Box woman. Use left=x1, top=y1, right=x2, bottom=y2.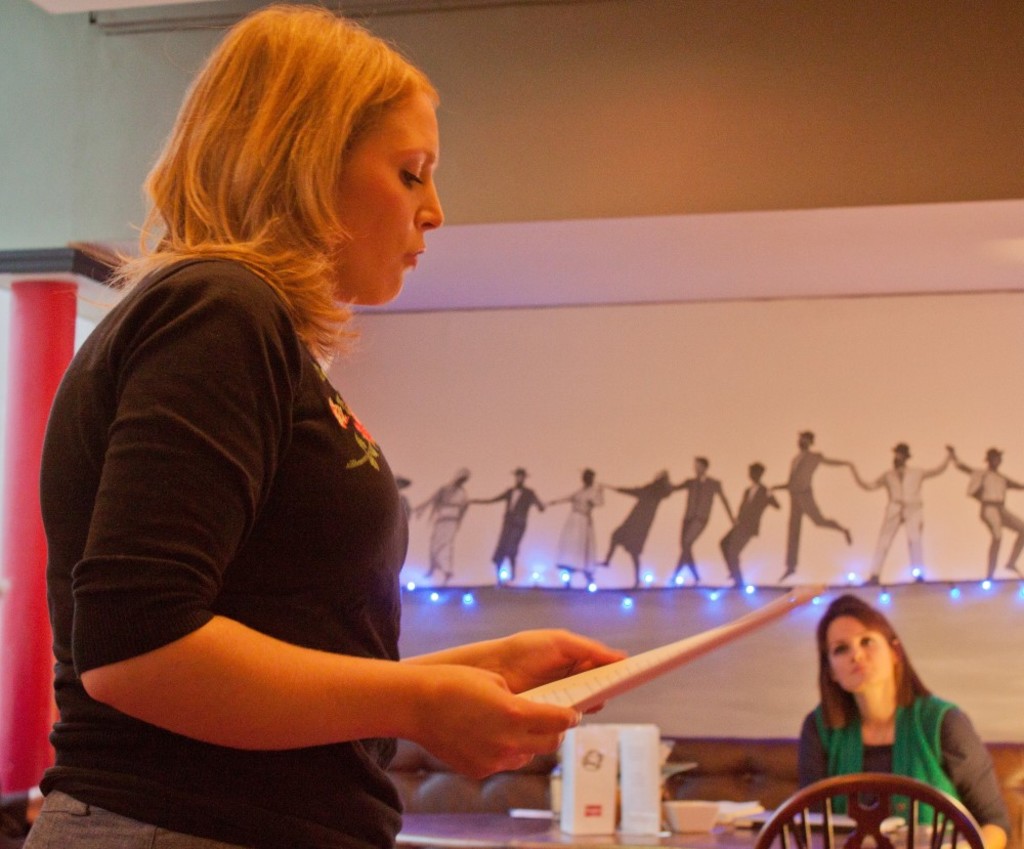
left=22, top=0, right=633, bottom=848.
